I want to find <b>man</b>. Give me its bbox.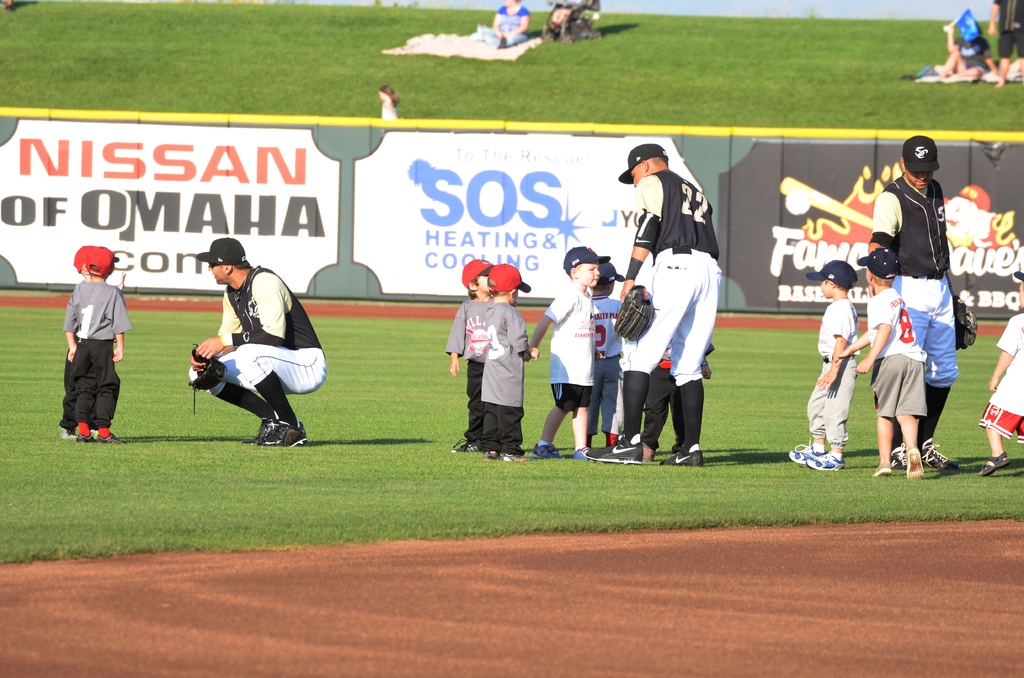
left=582, top=144, right=719, bottom=467.
